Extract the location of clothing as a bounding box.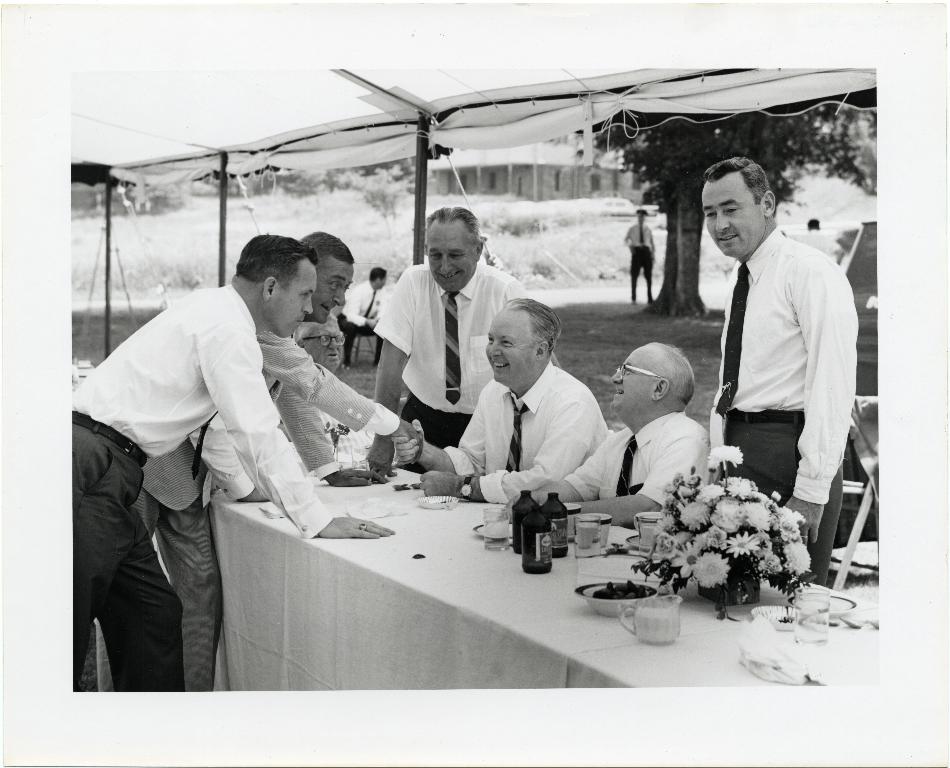
[277,407,365,479].
